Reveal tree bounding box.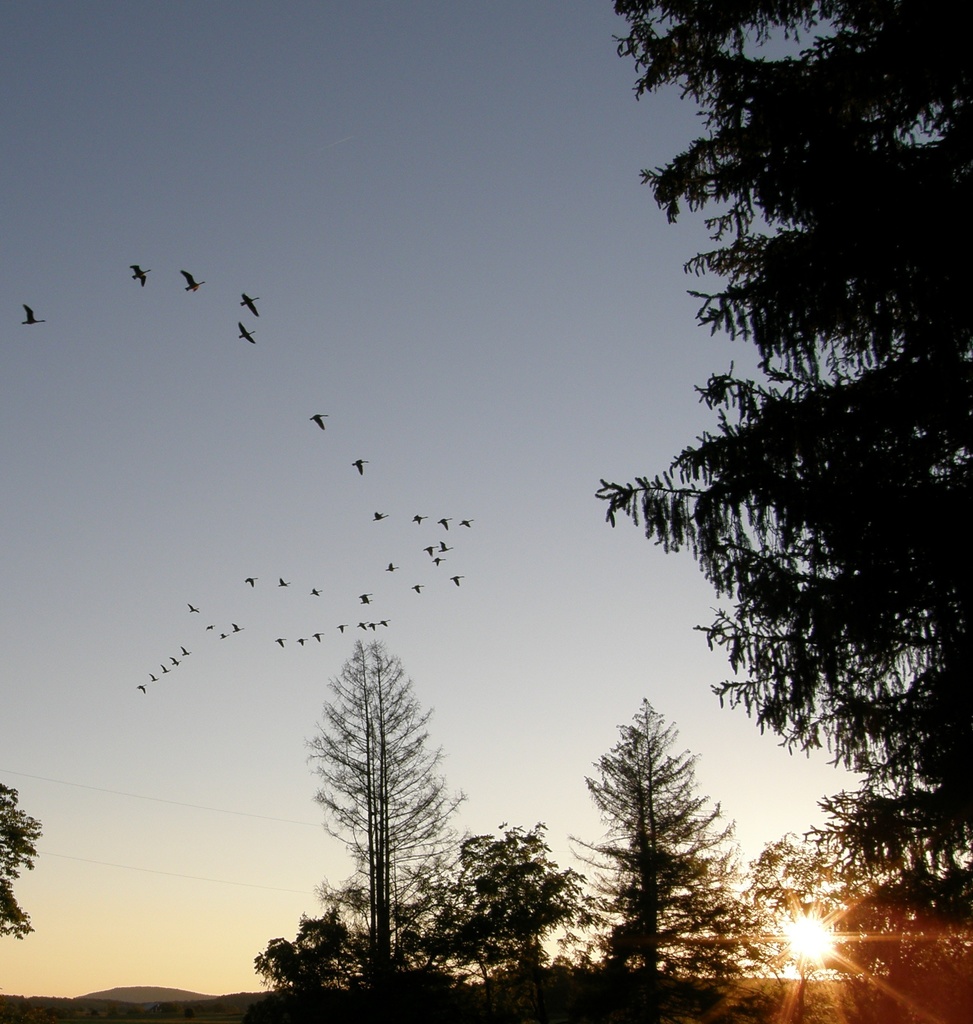
Revealed: <box>255,914,363,984</box>.
